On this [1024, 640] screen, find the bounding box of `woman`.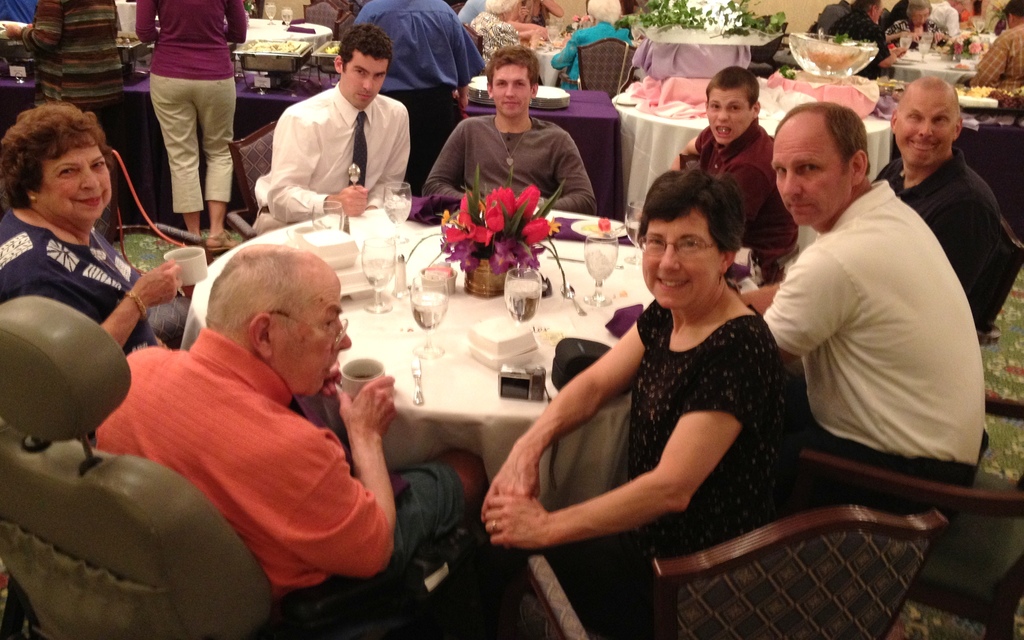
Bounding box: bbox(0, 103, 188, 359).
